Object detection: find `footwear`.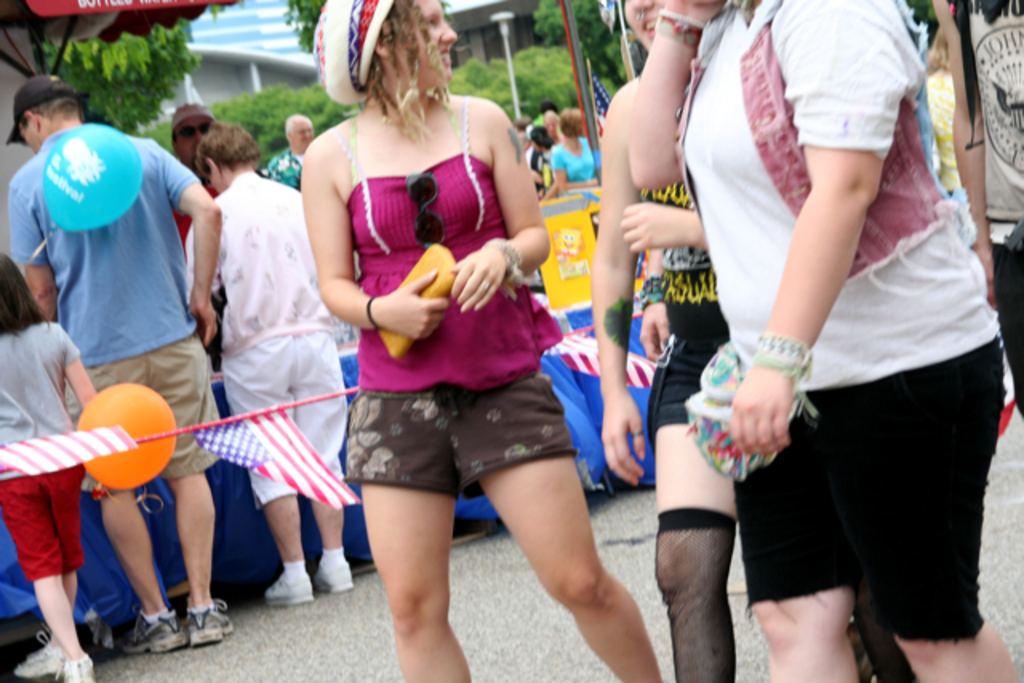
{"left": 64, "top": 651, "right": 99, "bottom": 681}.
